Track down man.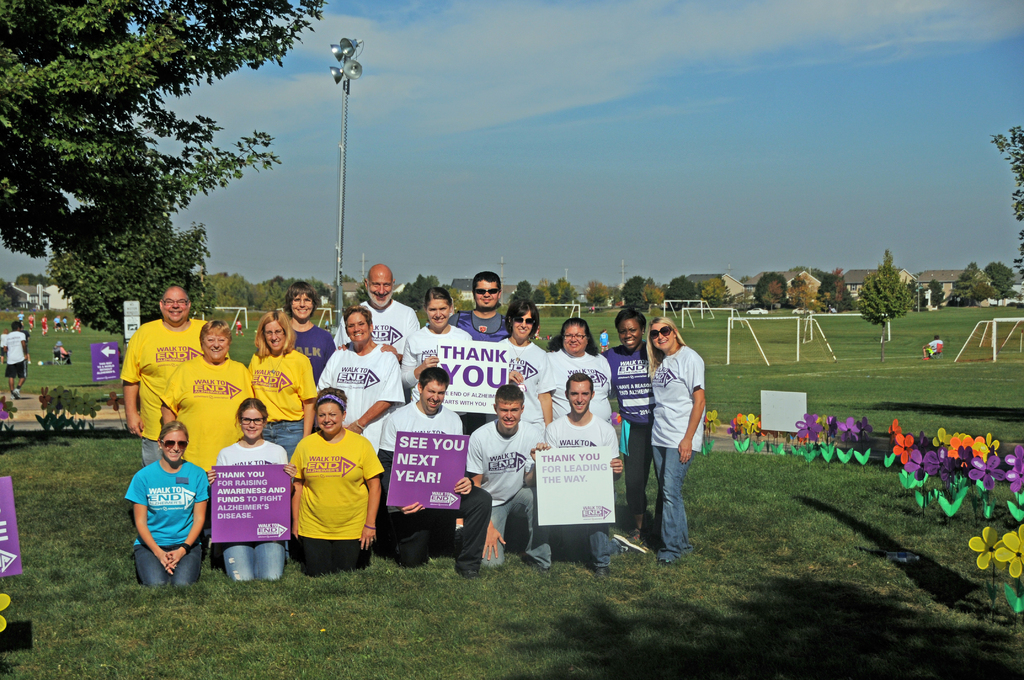
Tracked to select_region(465, 383, 551, 573).
